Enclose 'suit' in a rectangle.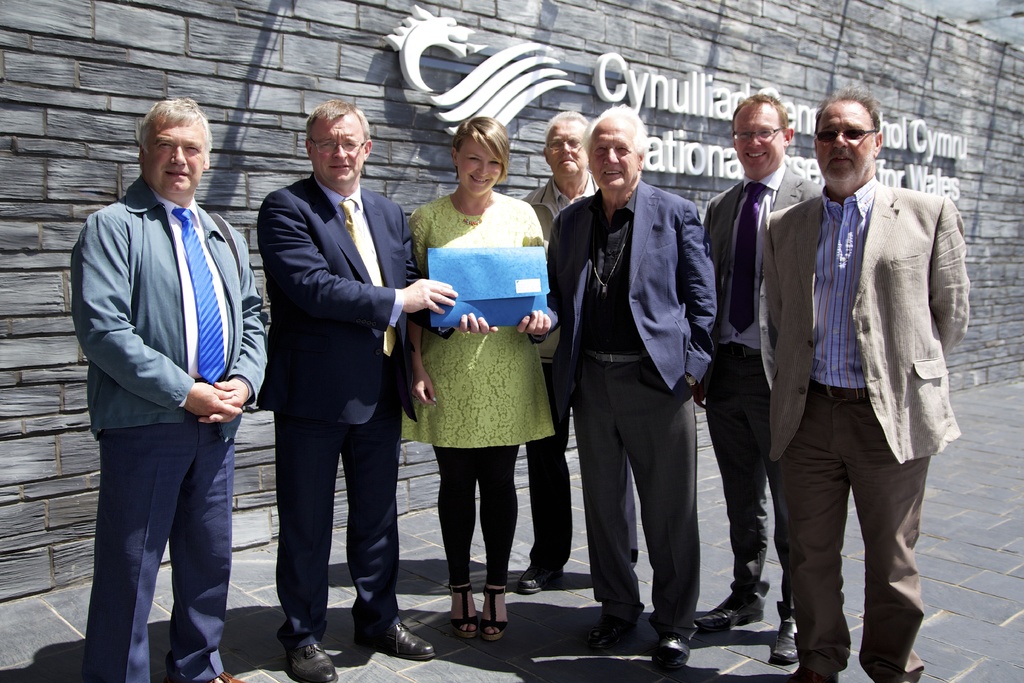
[left=547, top=181, right=719, bottom=636].
